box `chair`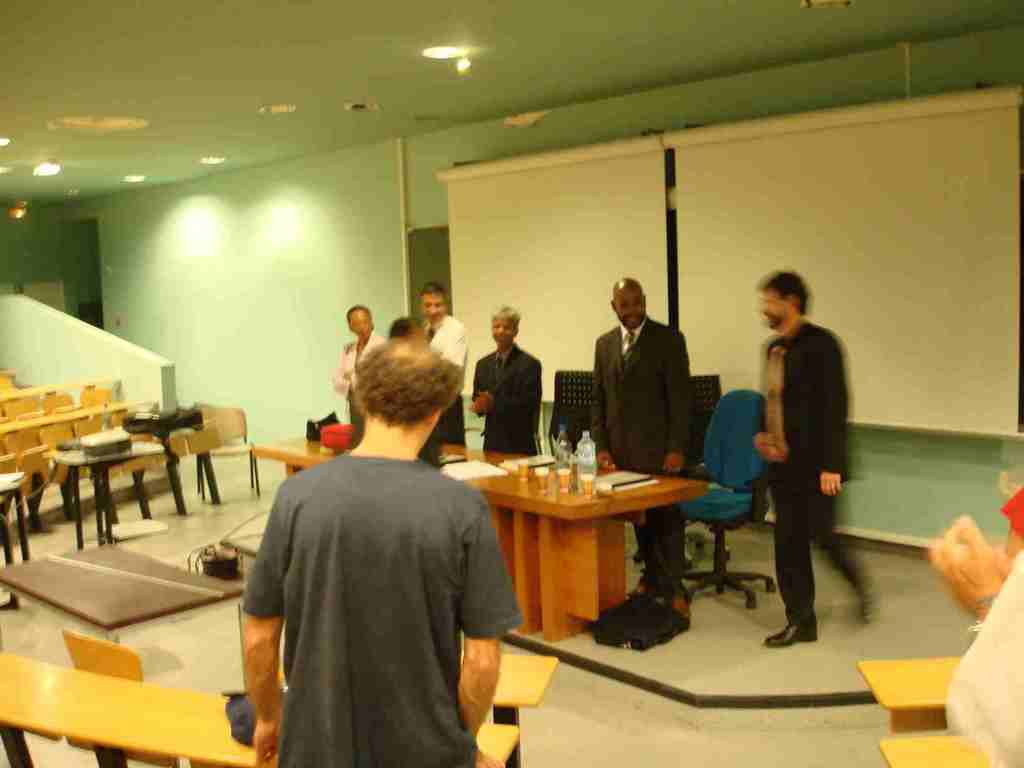
left=109, top=410, right=188, bottom=500
